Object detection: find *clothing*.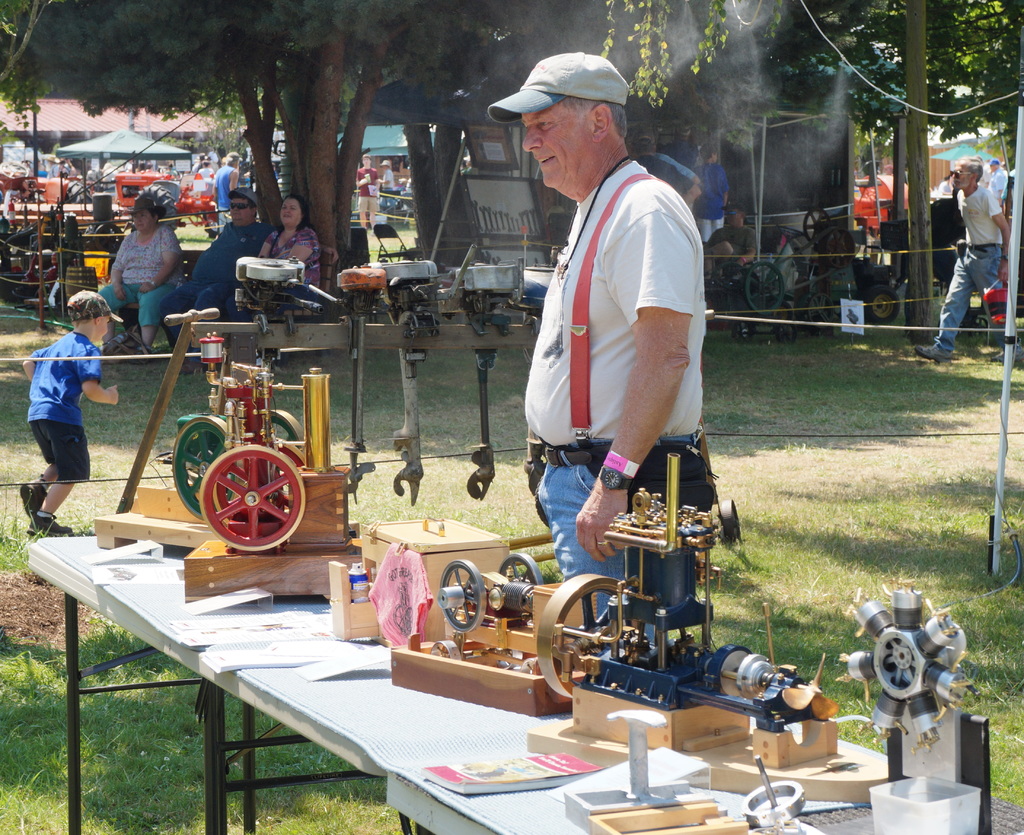
detection(213, 159, 235, 235).
